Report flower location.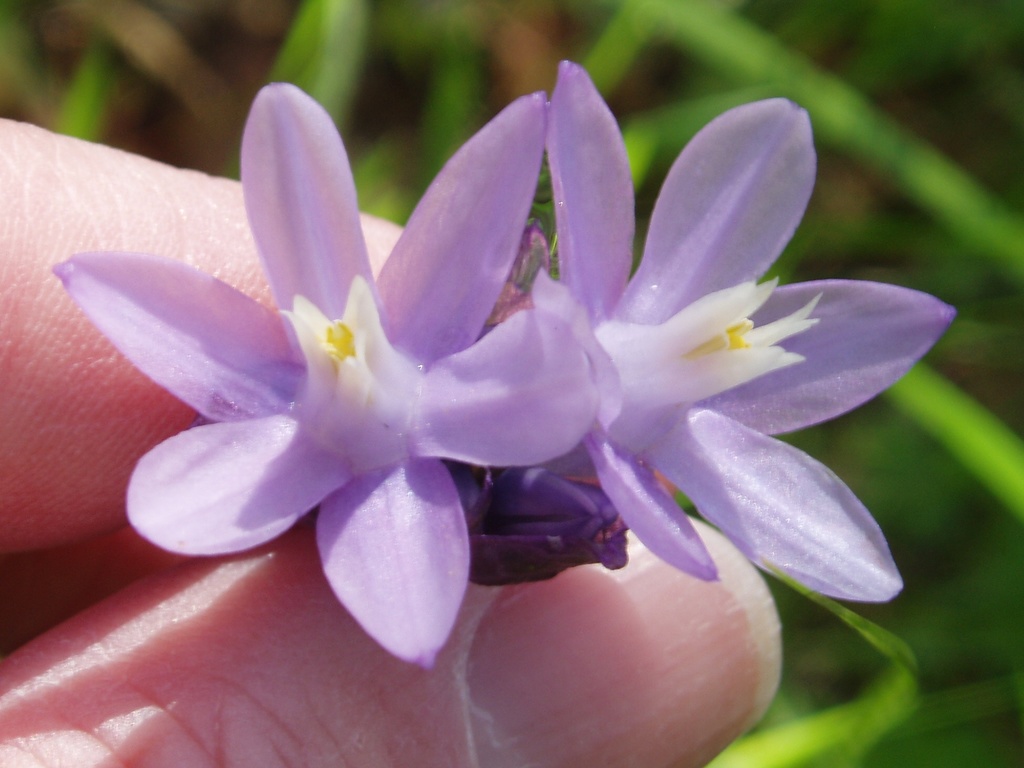
Report: 61 94 579 616.
